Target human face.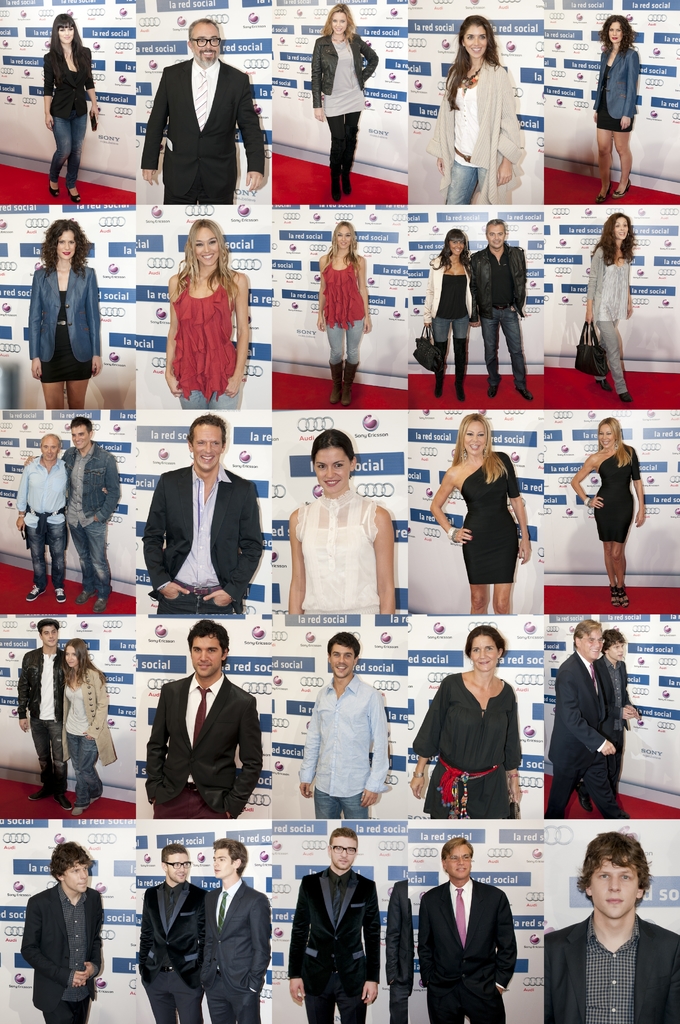
Target region: select_region(588, 860, 637, 915).
